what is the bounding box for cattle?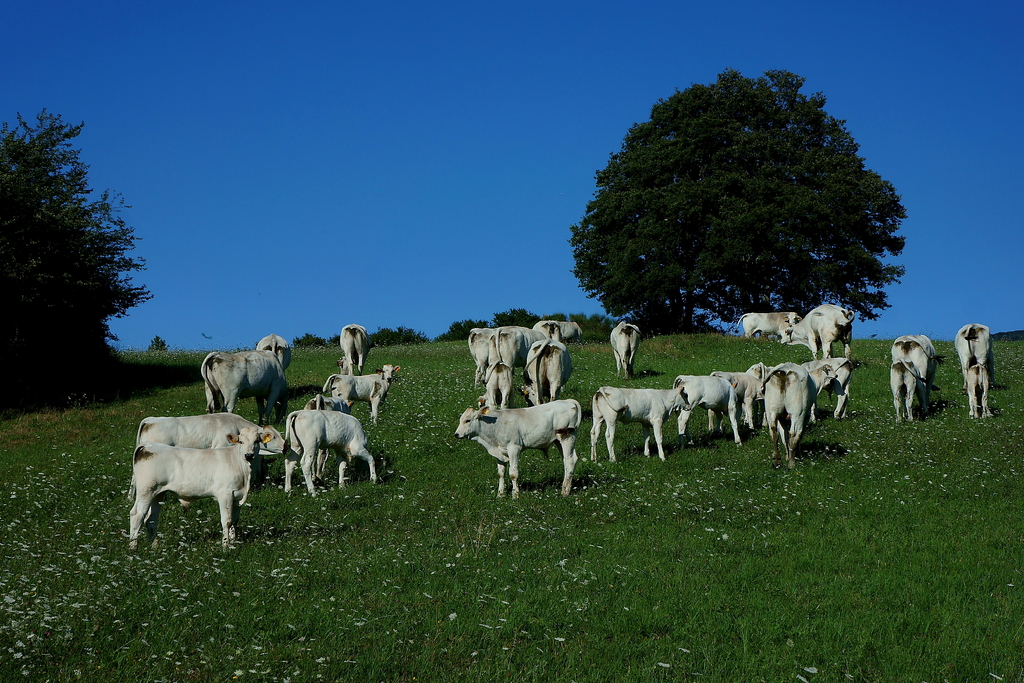
crop(890, 360, 937, 423).
